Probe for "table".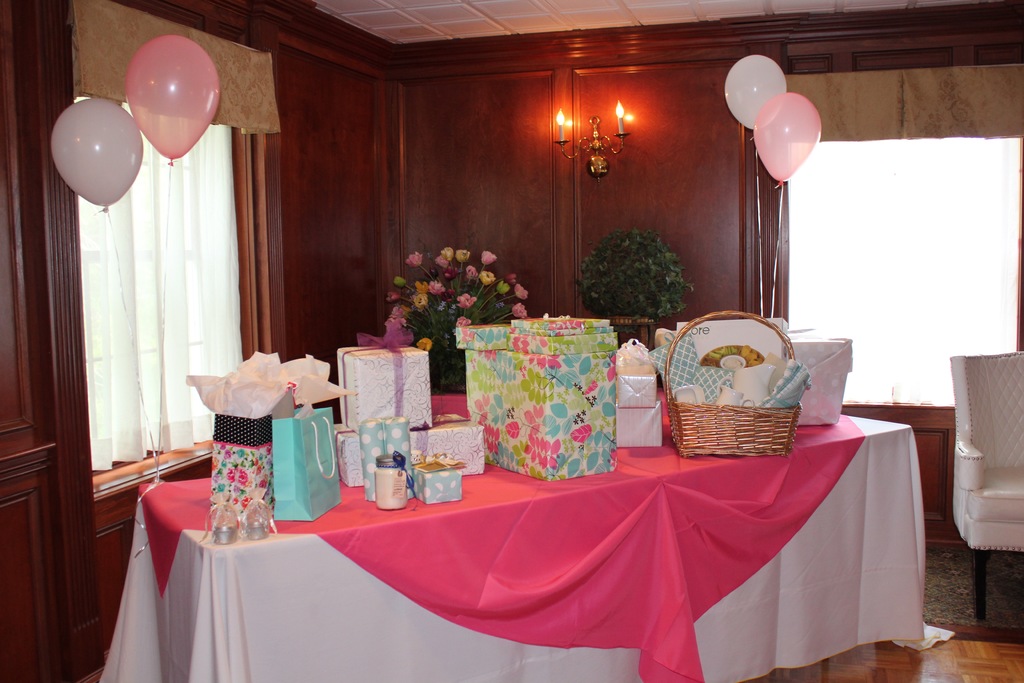
Probe result: bbox=[104, 389, 929, 682].
